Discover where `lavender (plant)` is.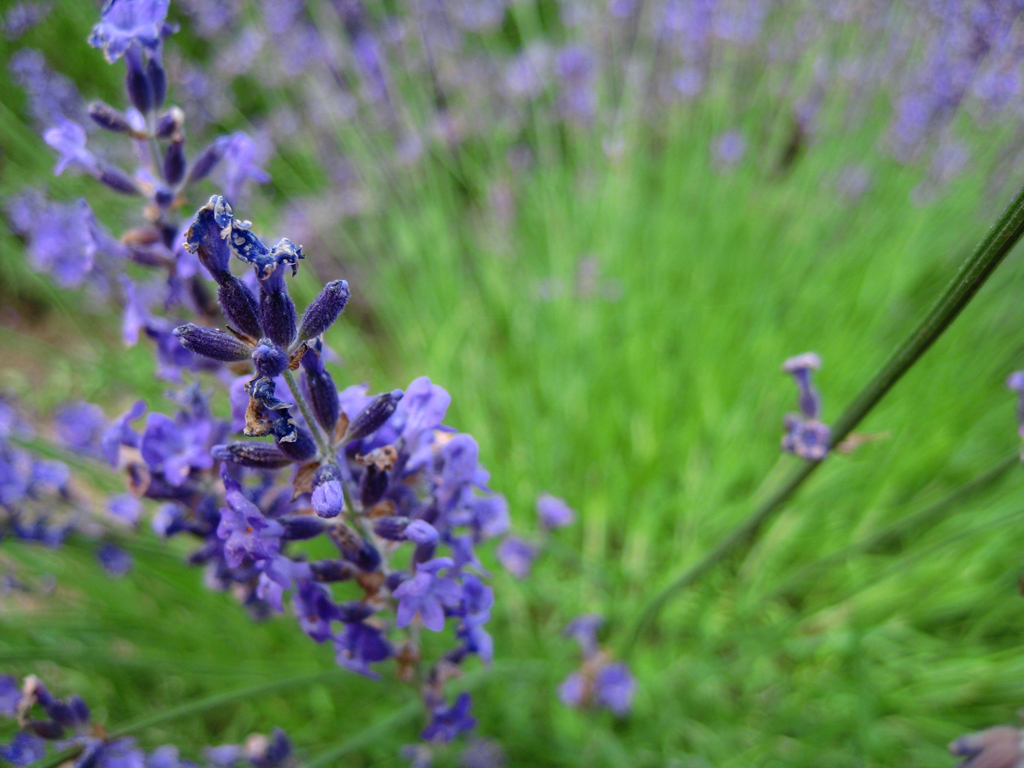
Discovered at [562,614,631,732].
